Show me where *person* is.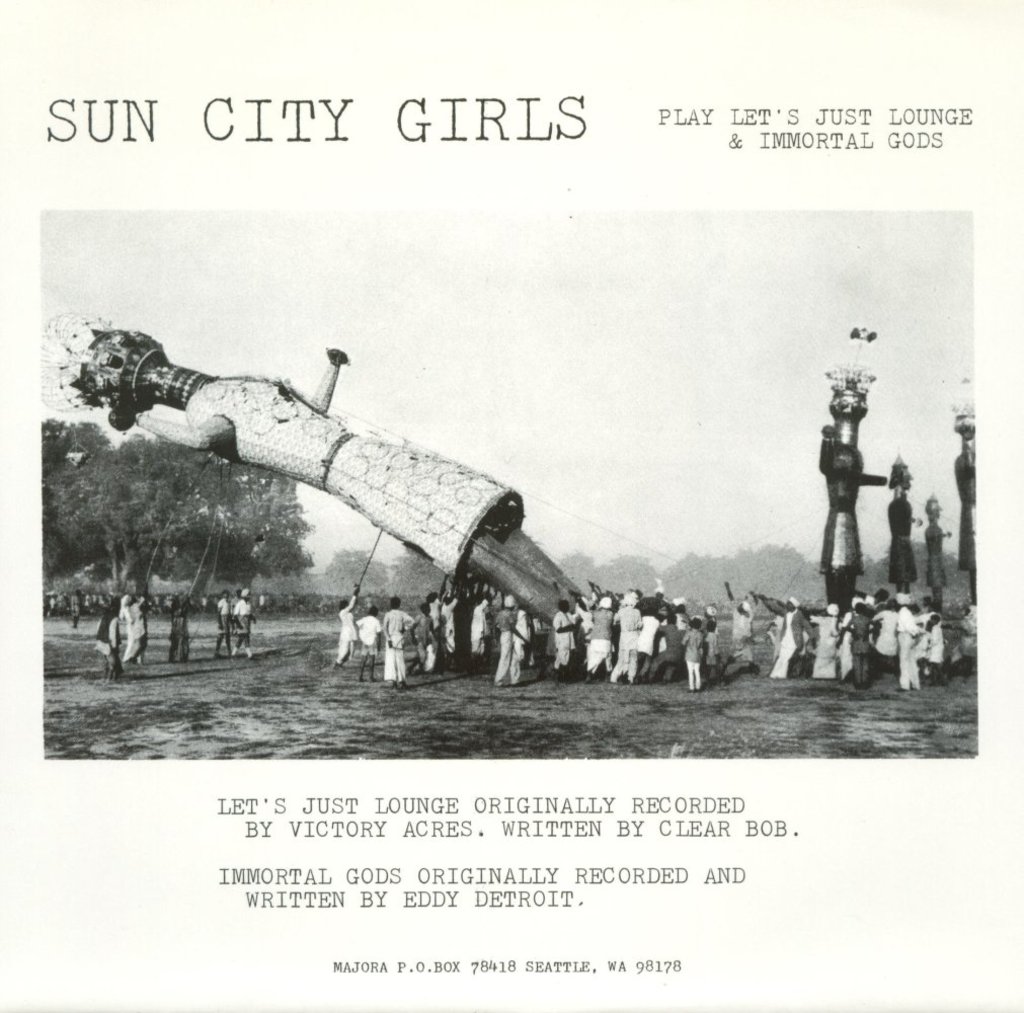
*person* is at pyautogui.locateOnScreen(835, 600, 883, 686).
